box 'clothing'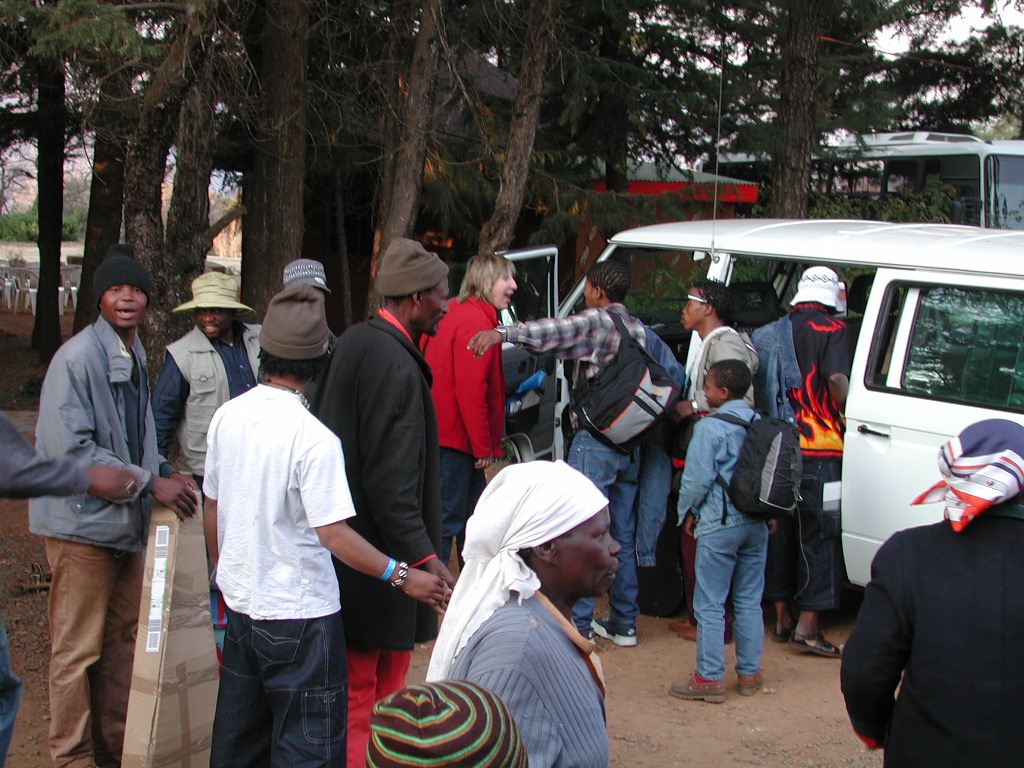
bbox(660, 394, 758, 677)
